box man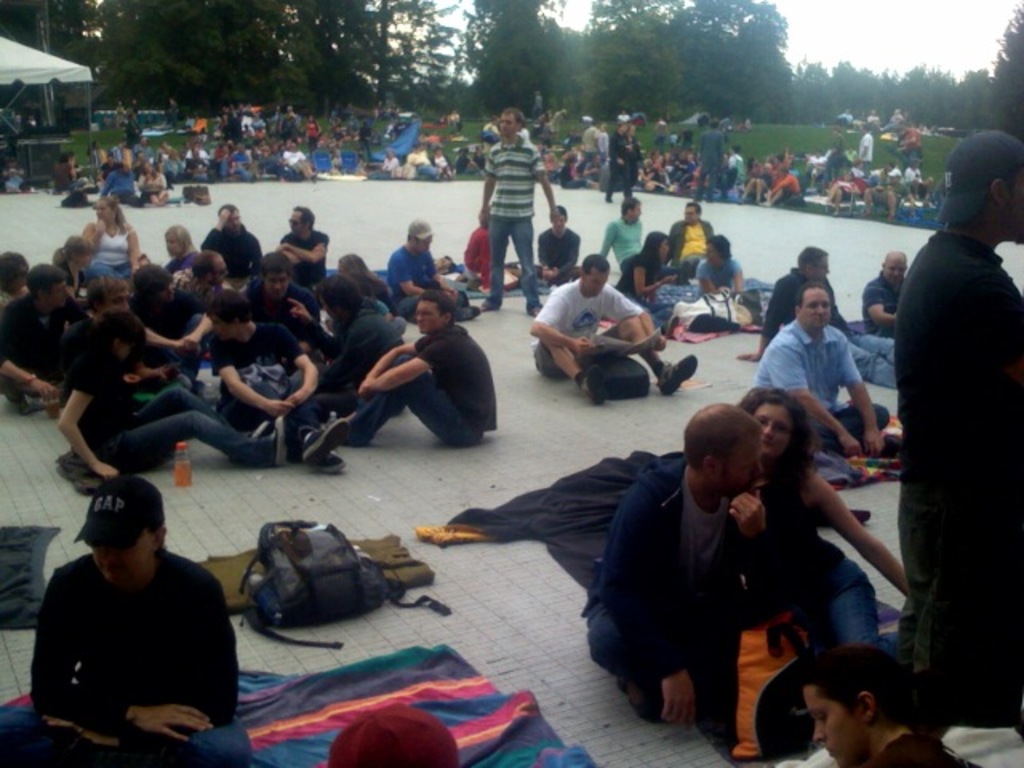
bbox(166, 253, 232, 373)
